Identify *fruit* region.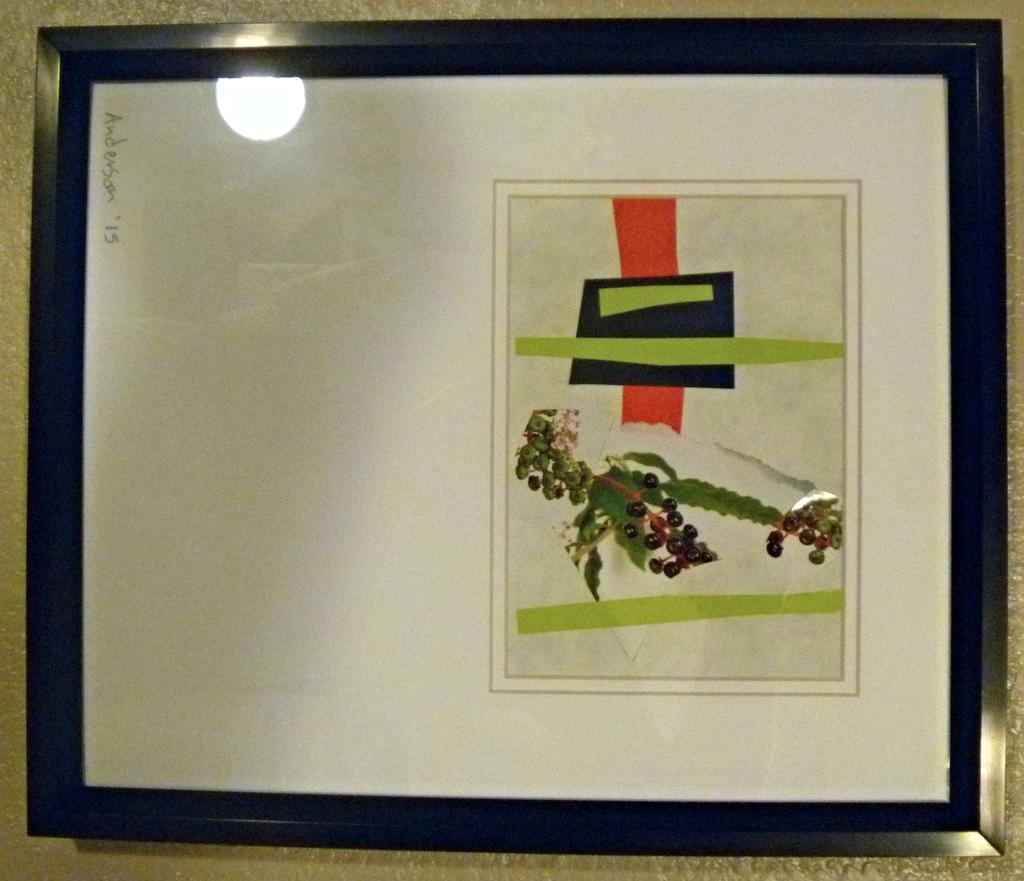
Region: 642/469/662/486.
